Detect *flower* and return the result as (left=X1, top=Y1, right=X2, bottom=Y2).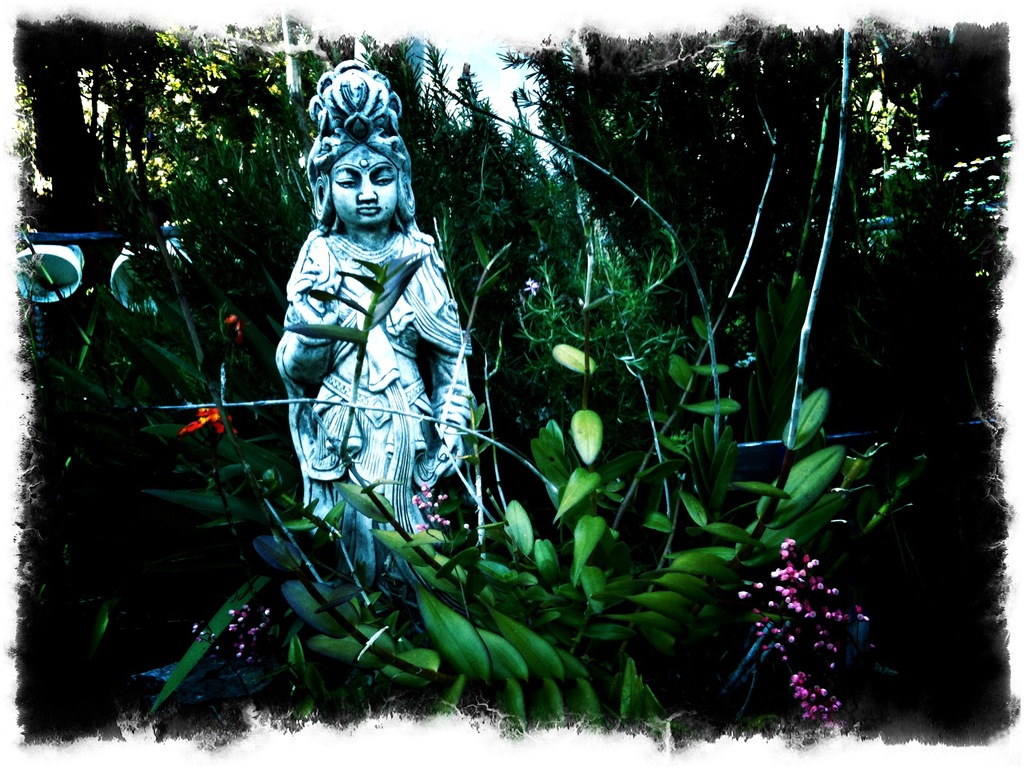
(left=524, top=274, right=542, bottom=301).
